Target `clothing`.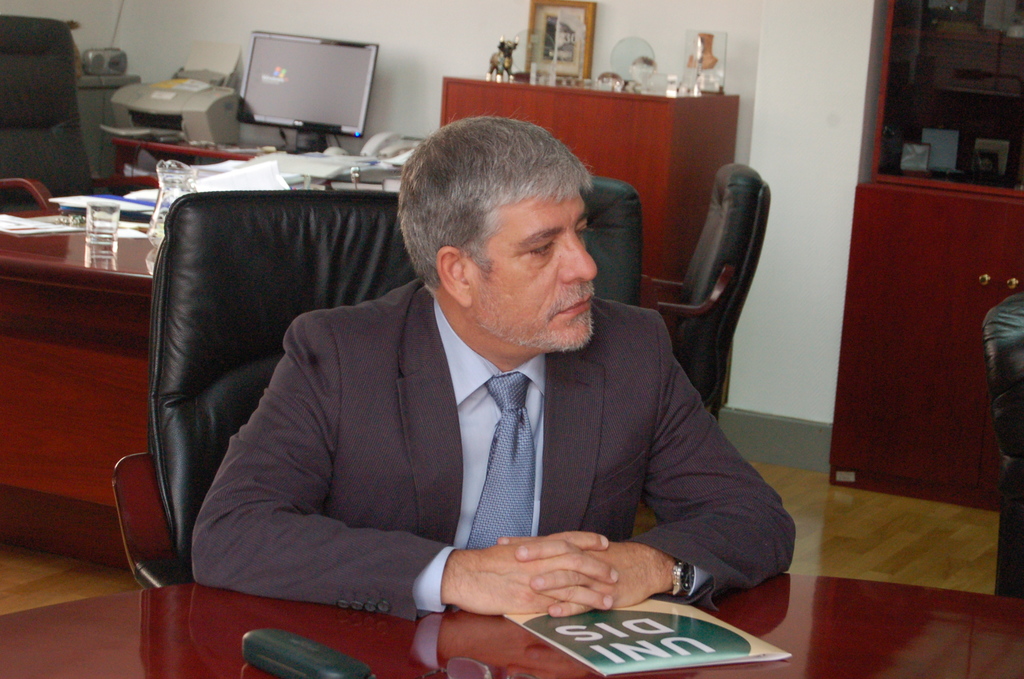
Target region: (196,252,765,644).
